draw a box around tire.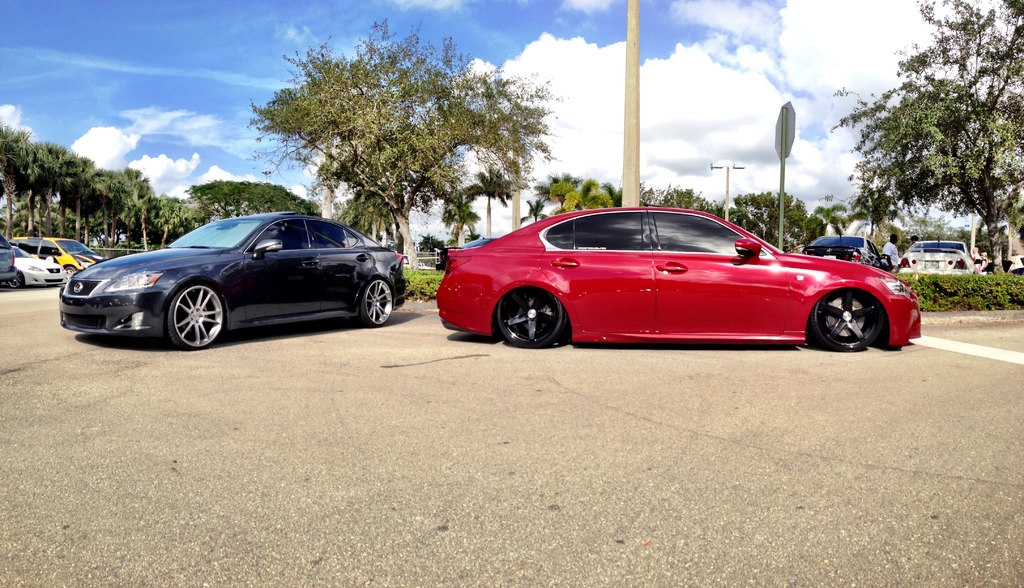
808/293/886/349.
